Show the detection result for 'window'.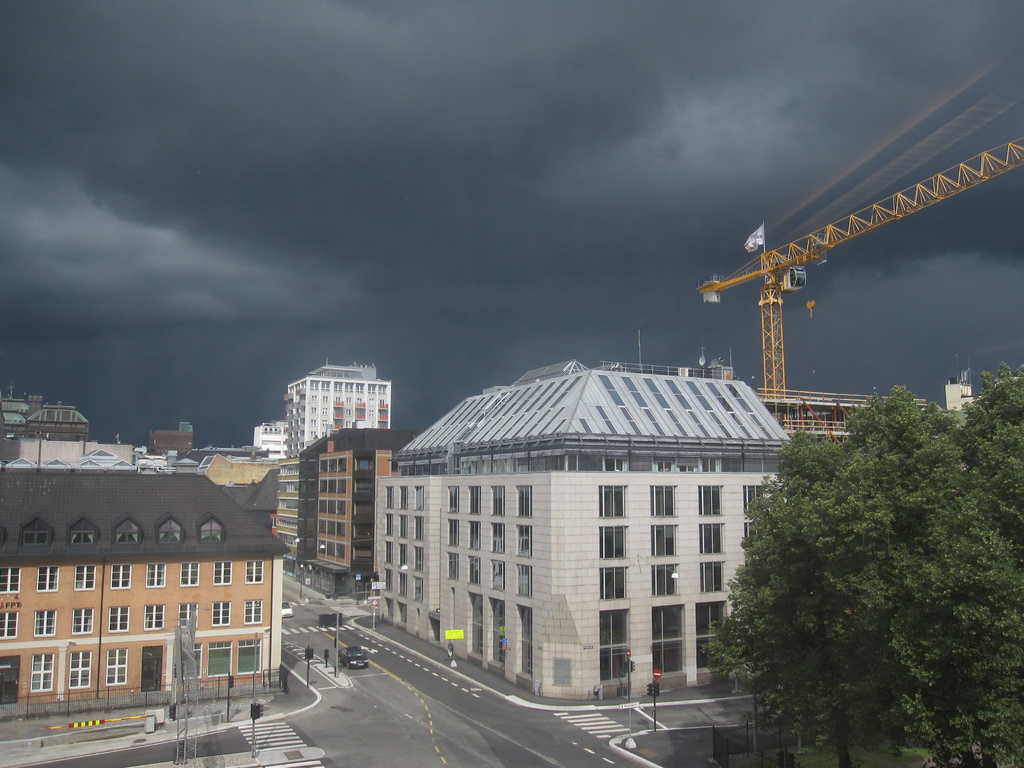
pyautogui.locateOnScreen(0, 566, 21, 590).
